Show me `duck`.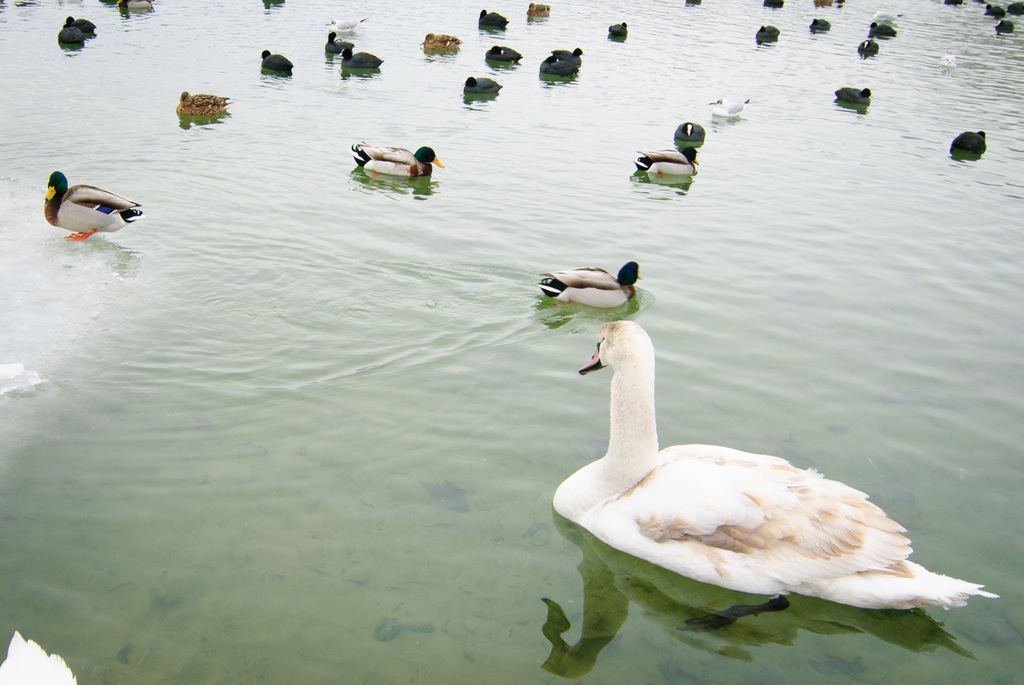
`duck` is here: (535,43,582,81).
